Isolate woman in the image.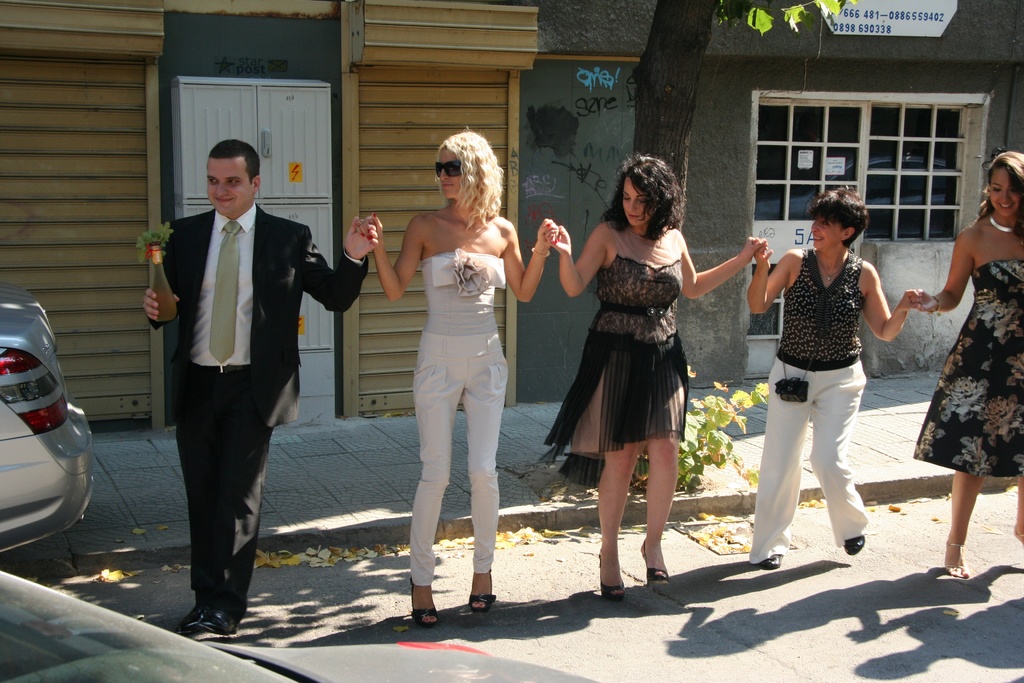
Isolated region: x1=750, y1=188, x2=924, y2=568.
